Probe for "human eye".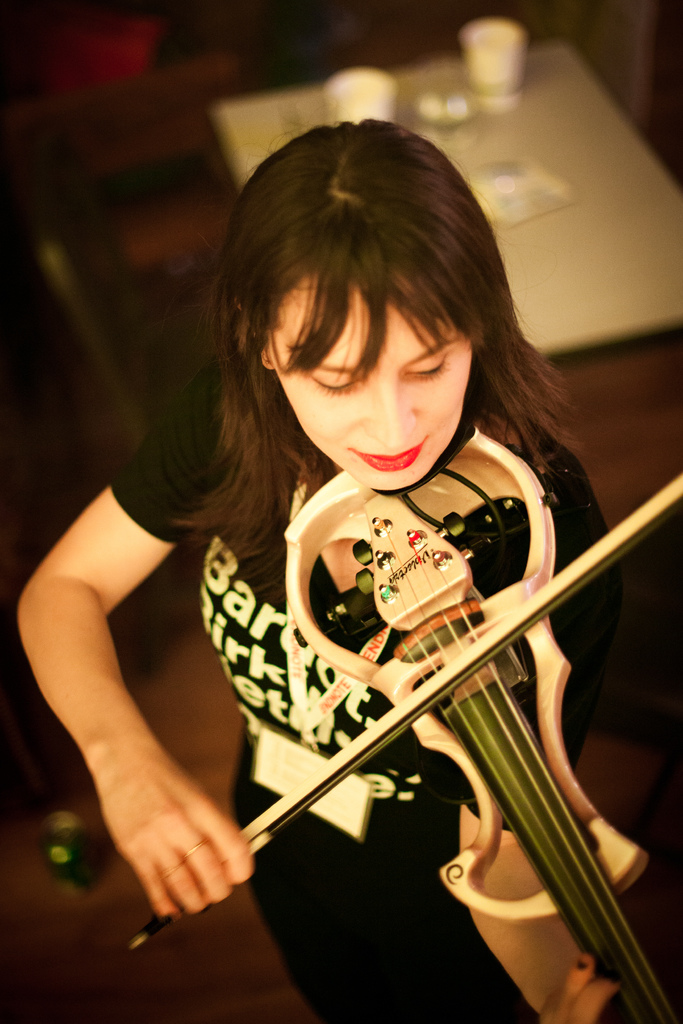
Probe result: 307 360 375 393.
